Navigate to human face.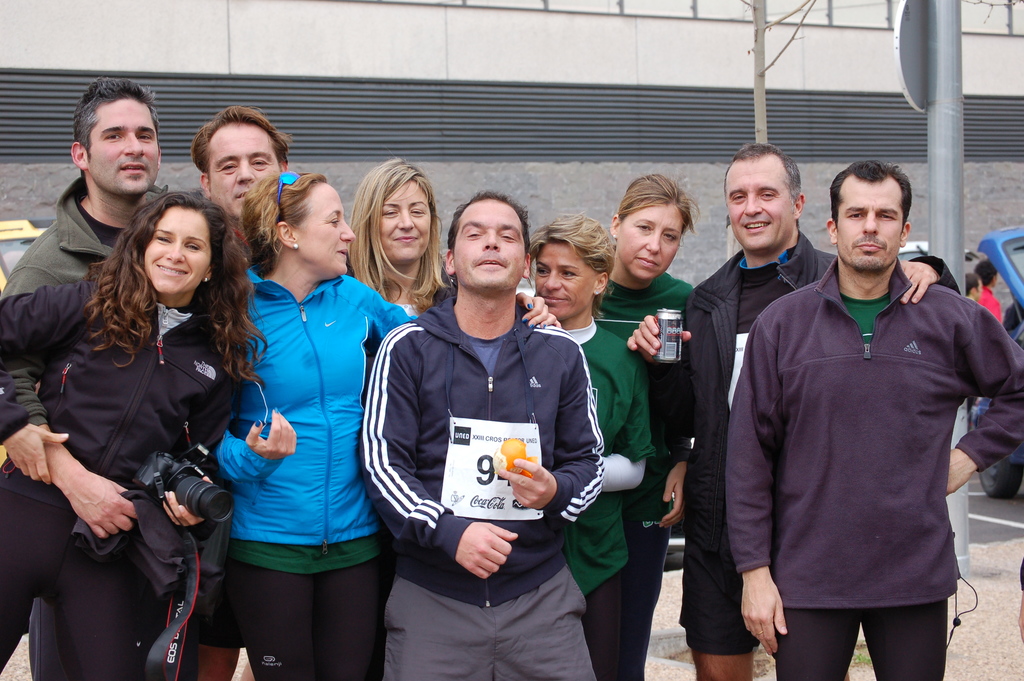
Navigation target: locate(87, 94, 159, 199).
